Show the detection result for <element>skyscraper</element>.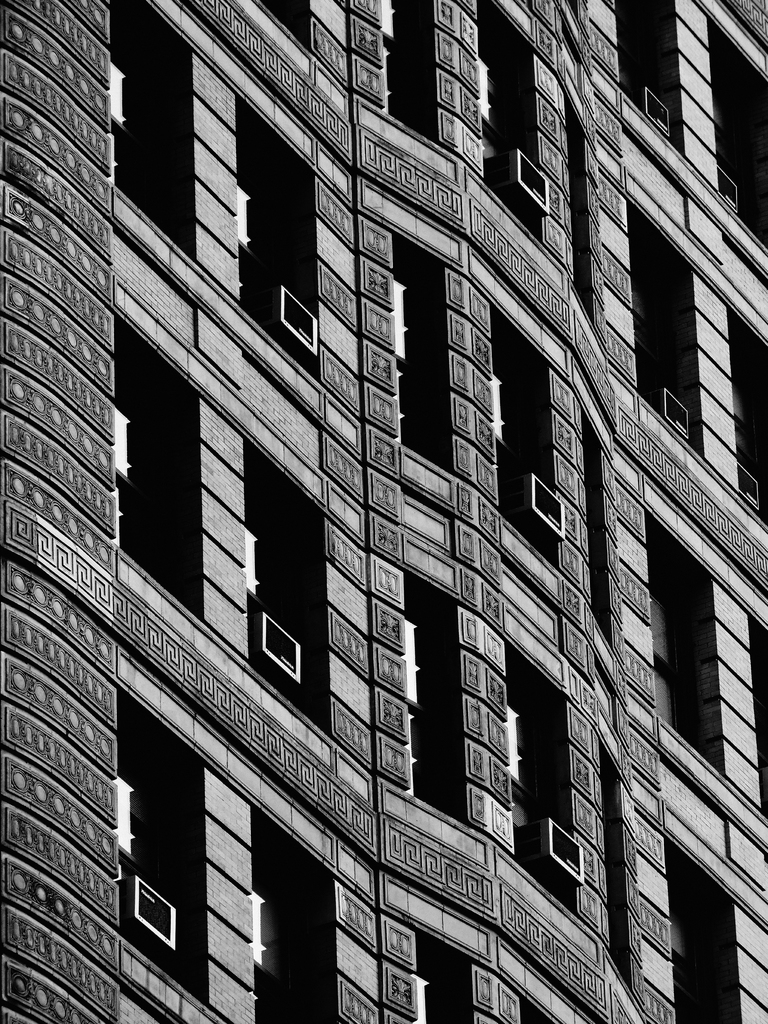
locate(27, 3, 767, 993).
